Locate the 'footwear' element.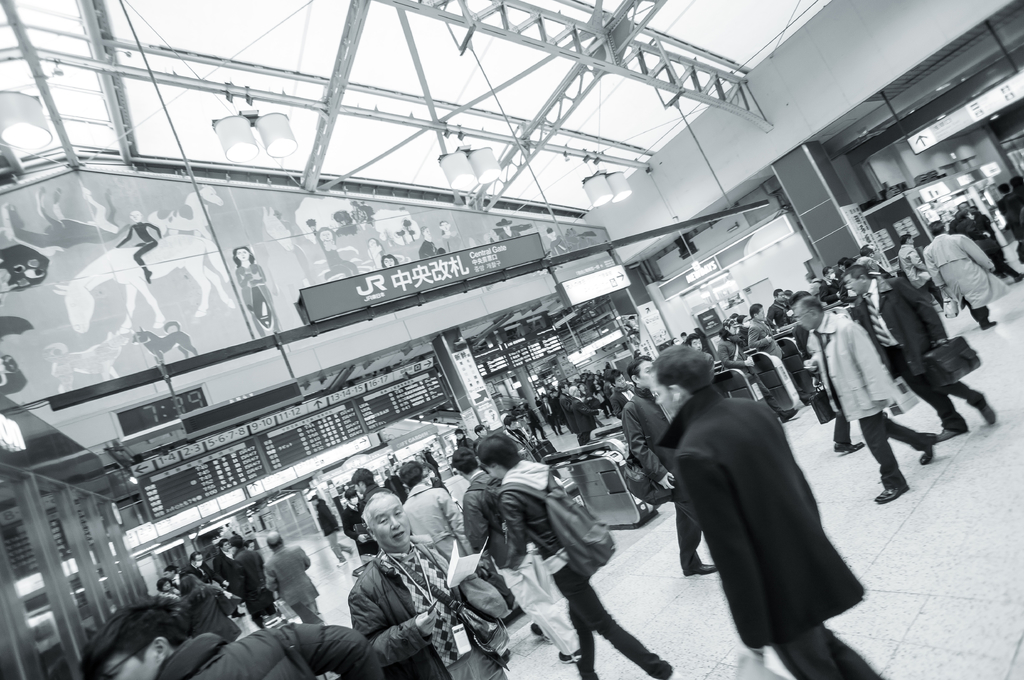
Element bbox: bbox=(971, 391, 996, 423).
